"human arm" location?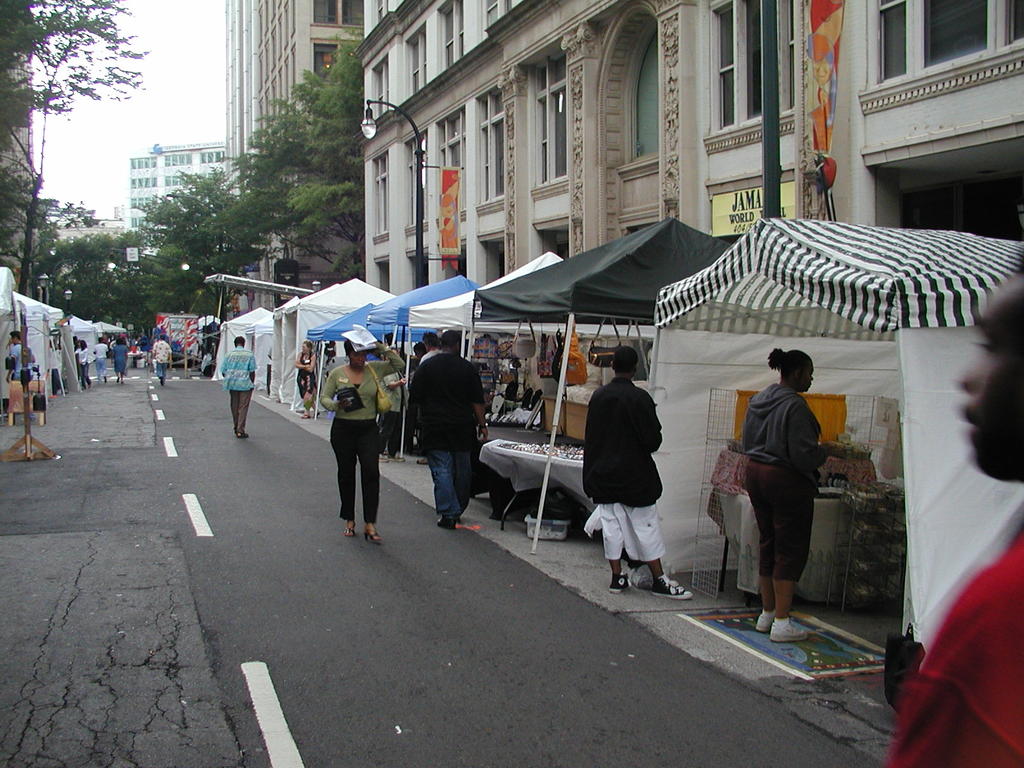
{"left": 167, "top": 344, "right": 173, "bottom": 368}
